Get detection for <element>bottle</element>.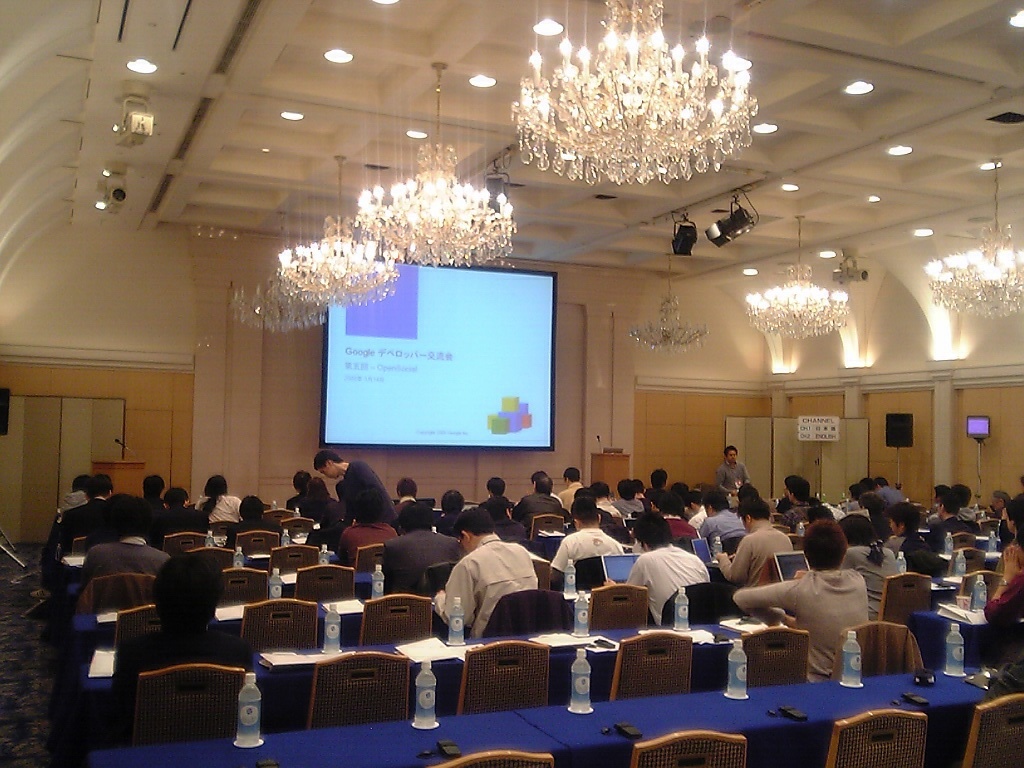
Detection: {"x1": 840, "y1": 632, "x2": 858, "y2": 693}.
